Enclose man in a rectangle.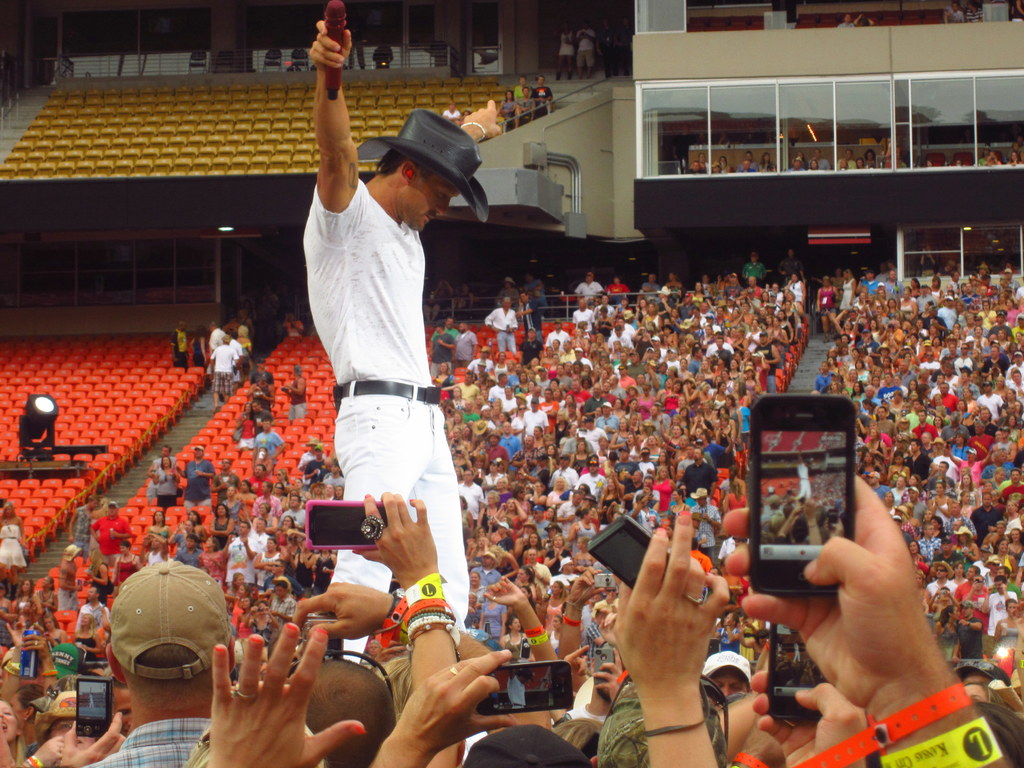
[x1=575, y1=22, x2=596, y2=83].
